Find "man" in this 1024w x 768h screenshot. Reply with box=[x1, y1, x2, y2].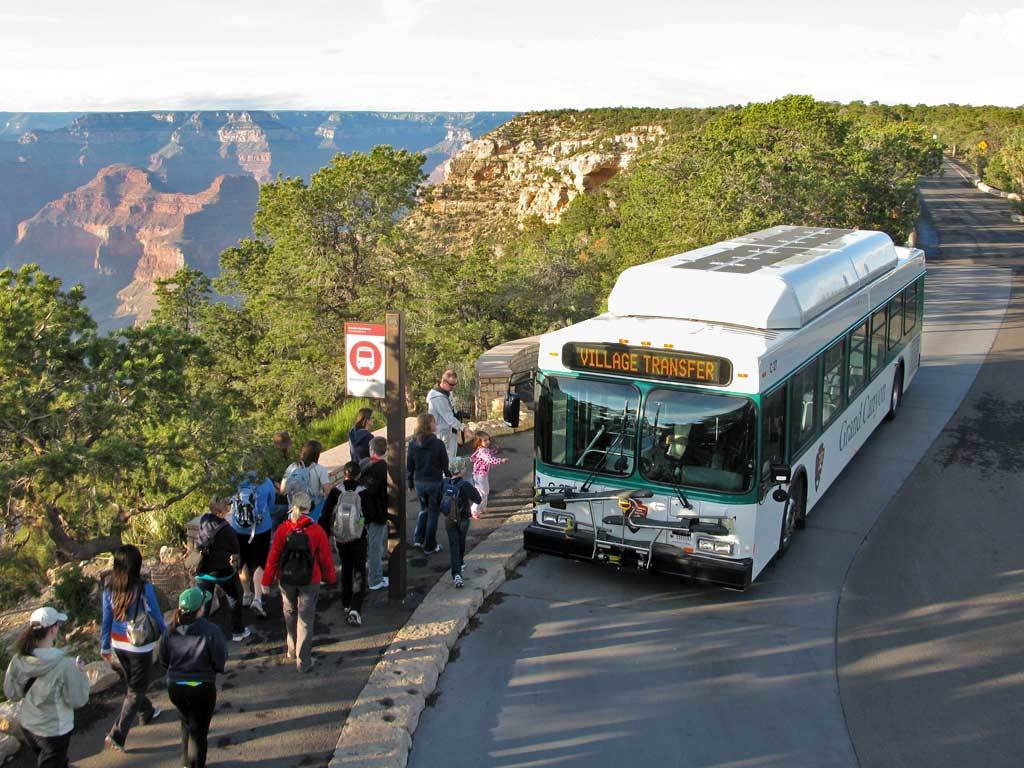
box=[137, 597, 210, 761].
